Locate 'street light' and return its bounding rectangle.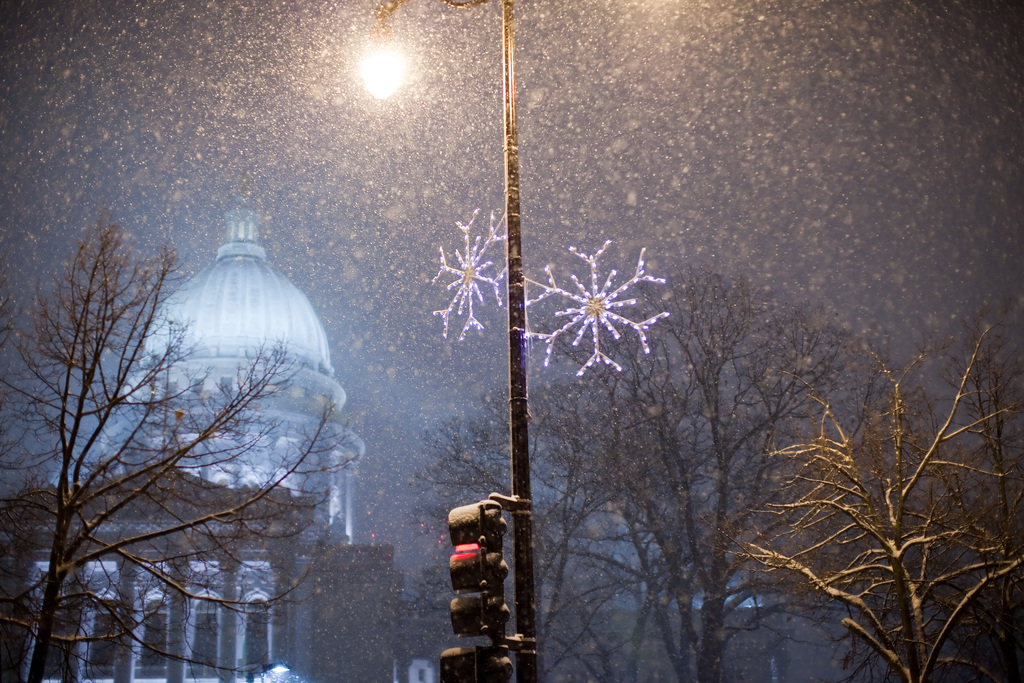
bbox=(356, 0, 539, 682).
